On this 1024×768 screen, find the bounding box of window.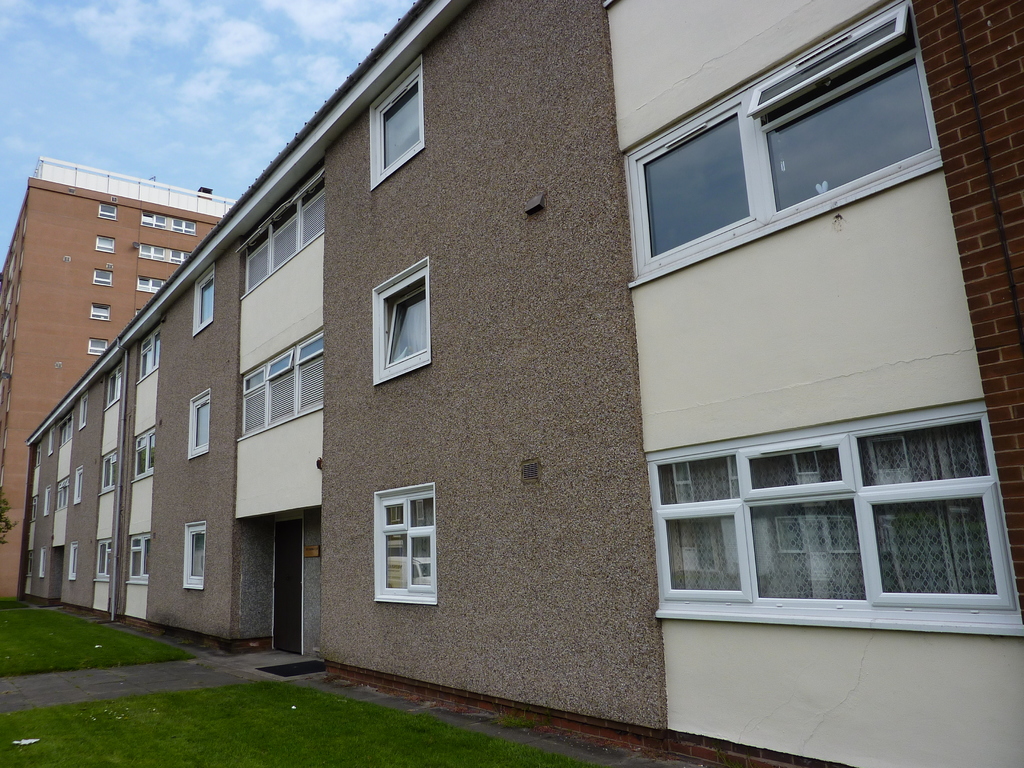
Bounding box: x1=106, y1=364, x2=121, y2=407.
